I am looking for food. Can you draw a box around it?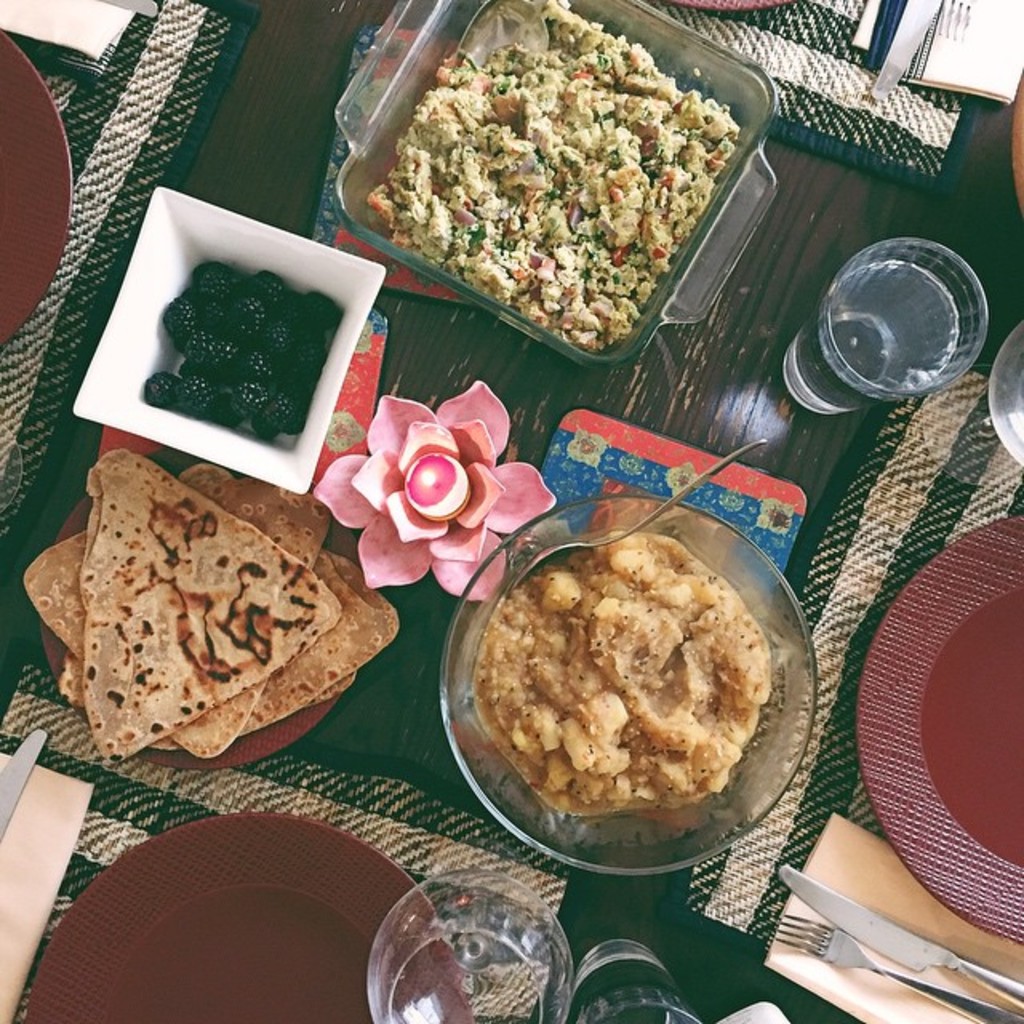
Sure, the bounding box is Rect(474, 528, 776, 818).
